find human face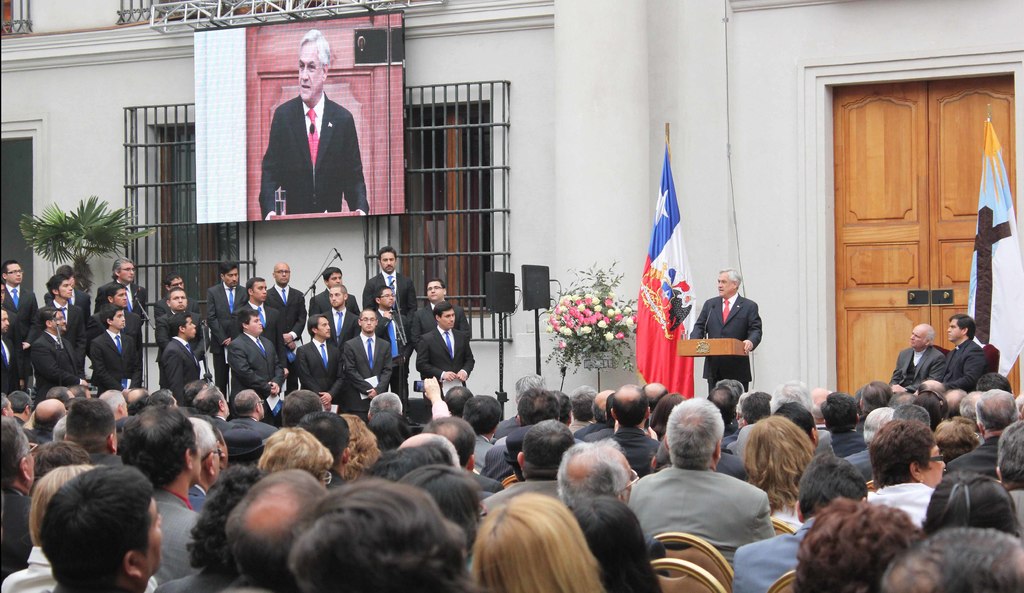
locate(362, 311, 374, 332)
